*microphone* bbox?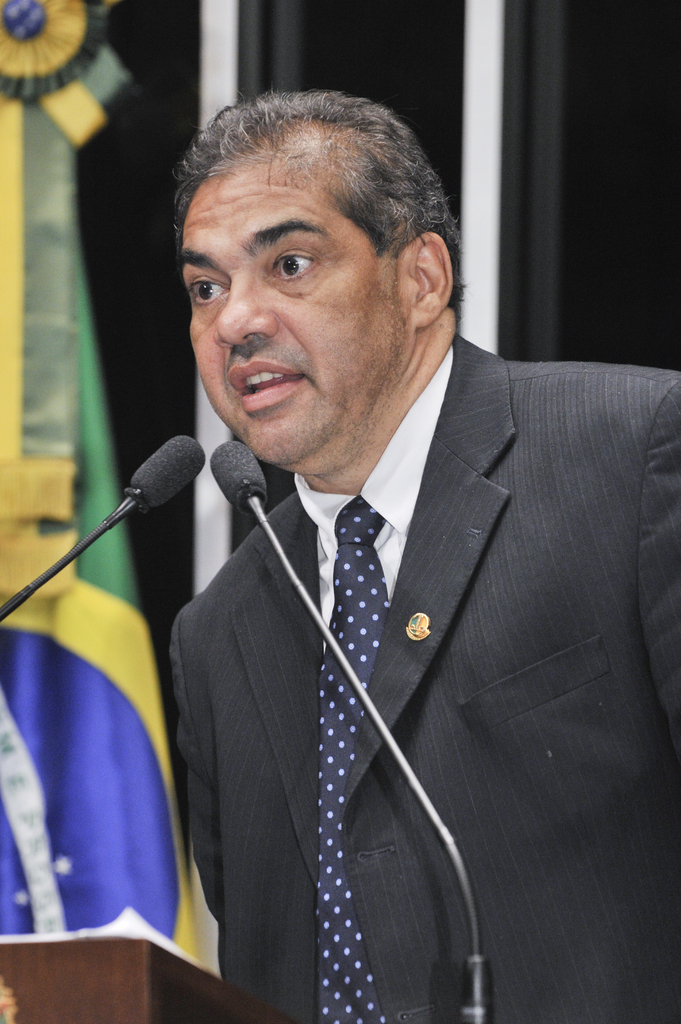
select_region(102, 439, 198, 524)
